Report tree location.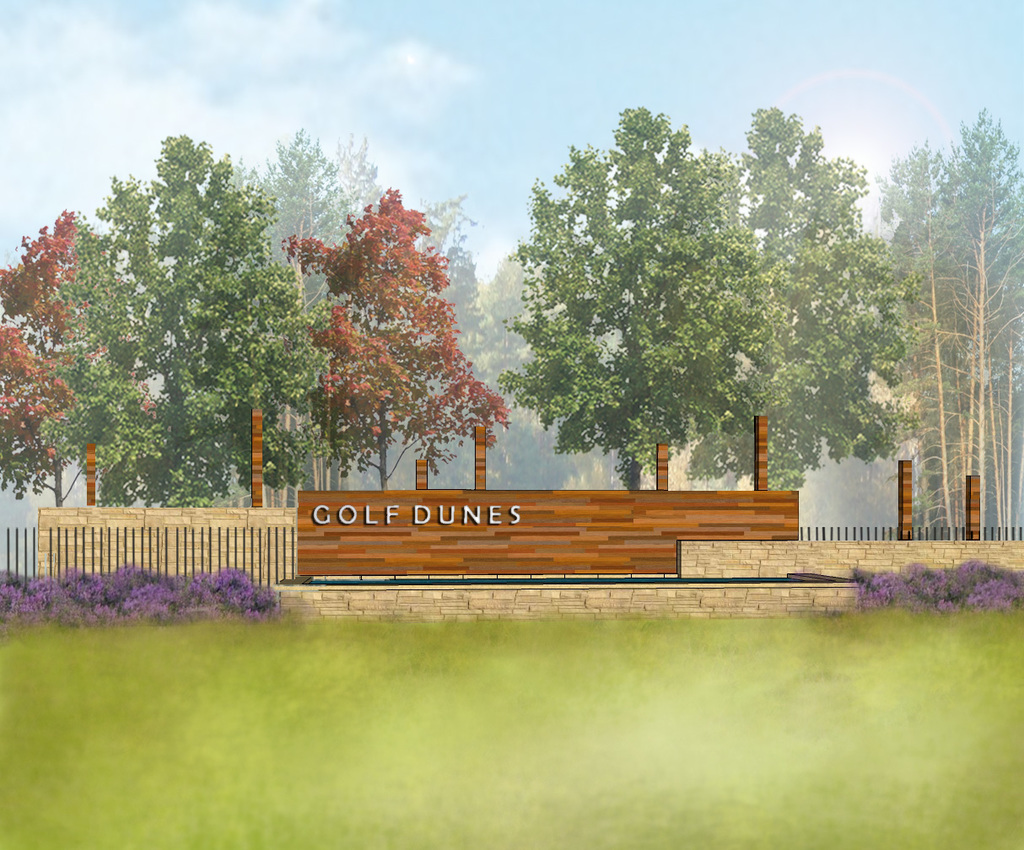
Report: rect(39, 121, 332, 536).
